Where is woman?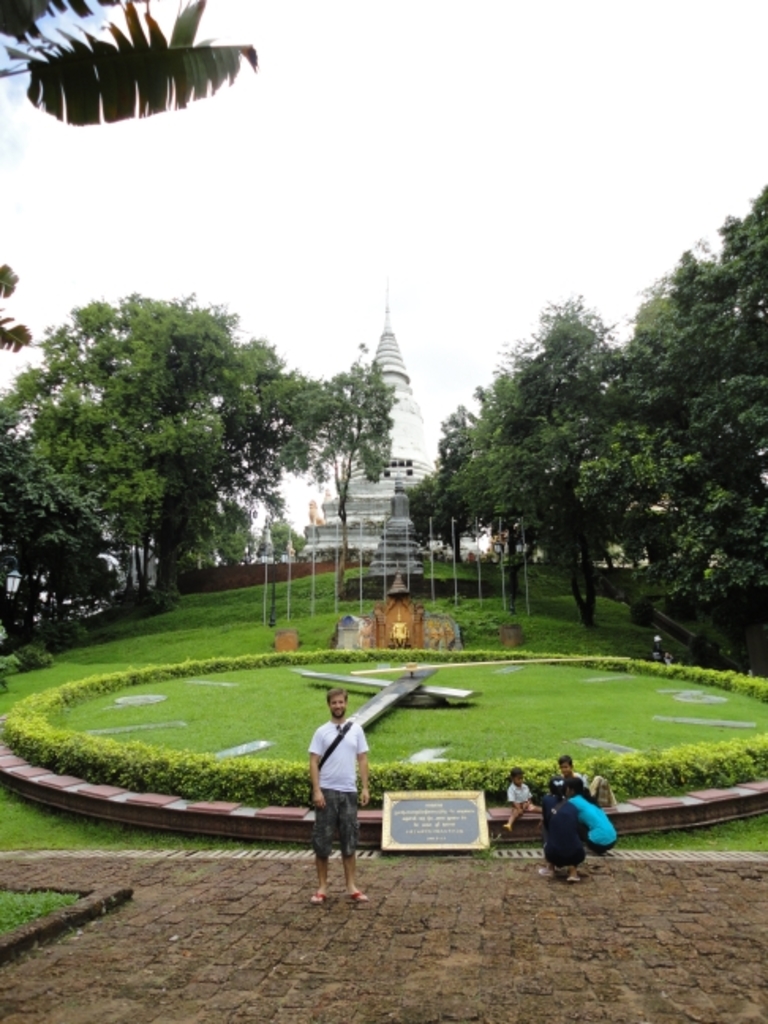
{"left": 566, "top": 773, "right": 624, "bottom": 864}.
